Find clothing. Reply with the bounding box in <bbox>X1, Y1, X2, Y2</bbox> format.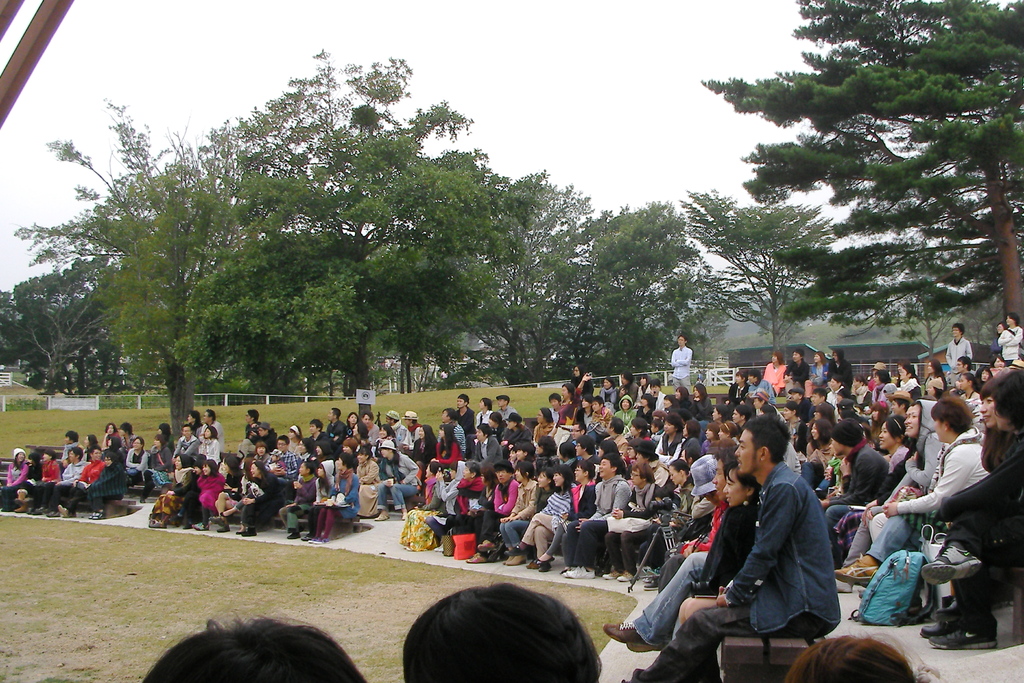
<bbox>783, 360, 803, 391</bbox>.
